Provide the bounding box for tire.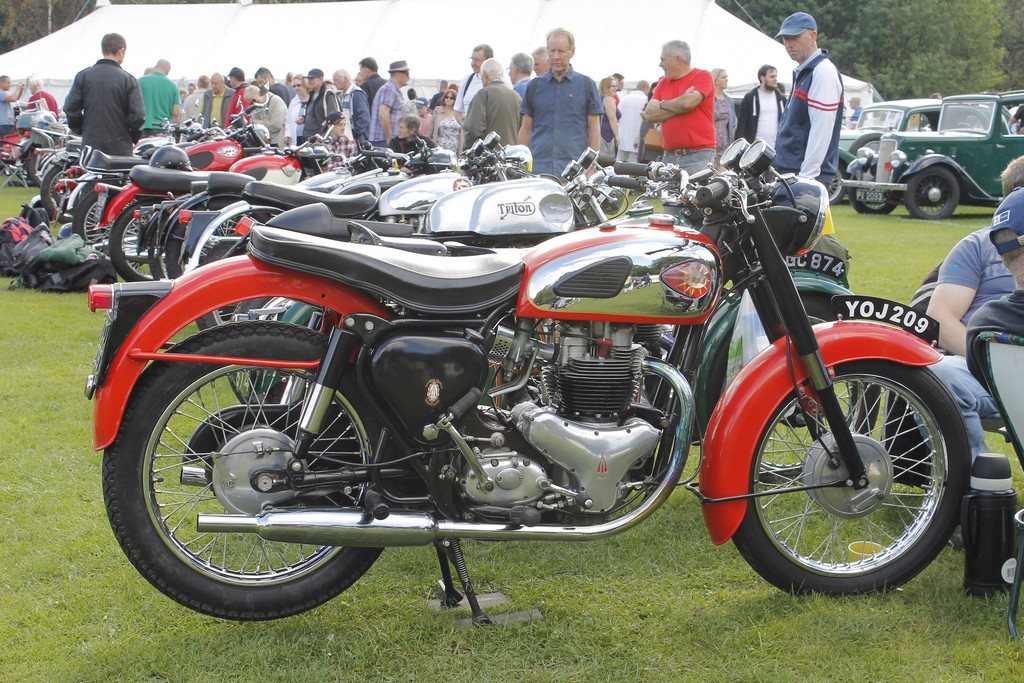
box=[707, 297, 882, 484].
